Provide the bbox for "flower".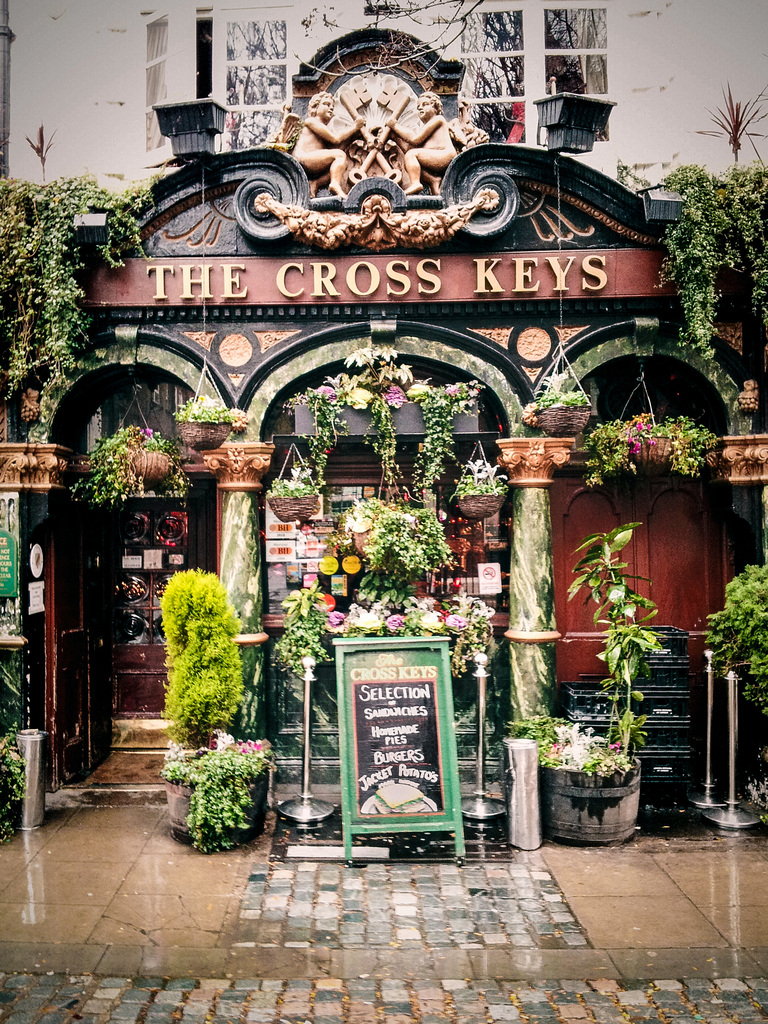
left=620, top=421, right=653, bottom=460.
